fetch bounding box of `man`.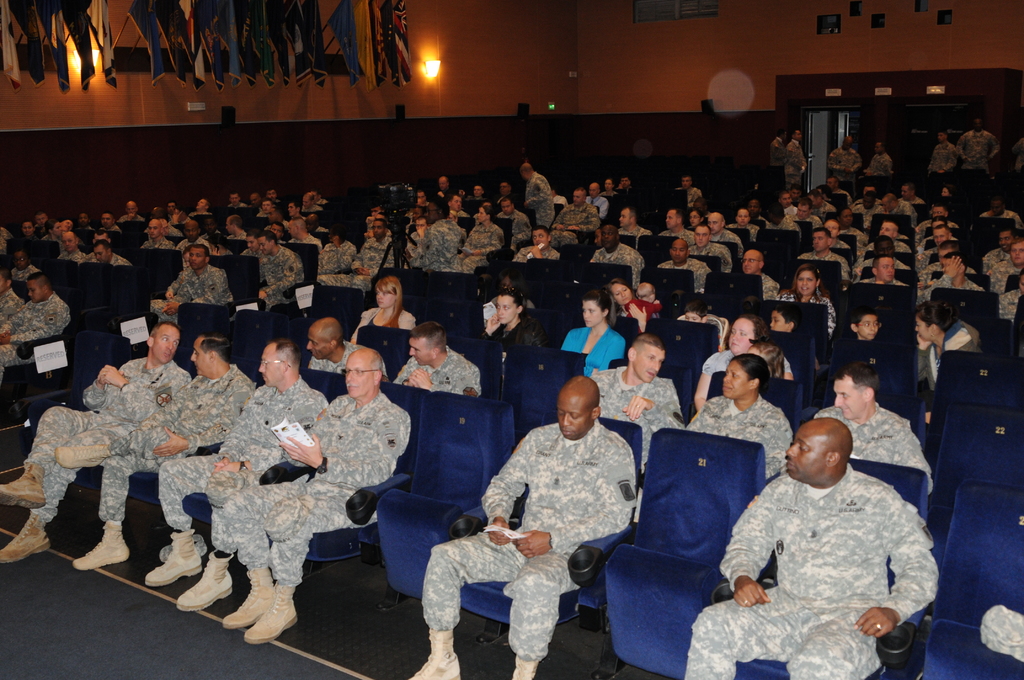
Bbox: [x1=616, y1=205, x2=648, y2=238].
